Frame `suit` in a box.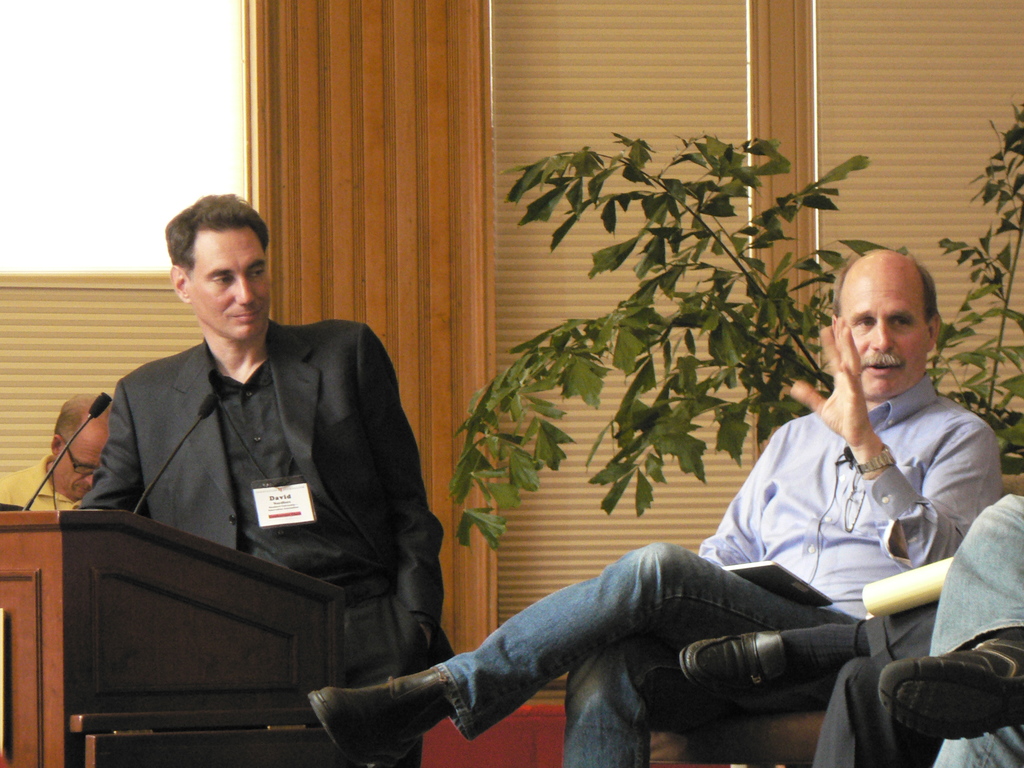
[x1=74, y1=317, x2=454, y2=681].
